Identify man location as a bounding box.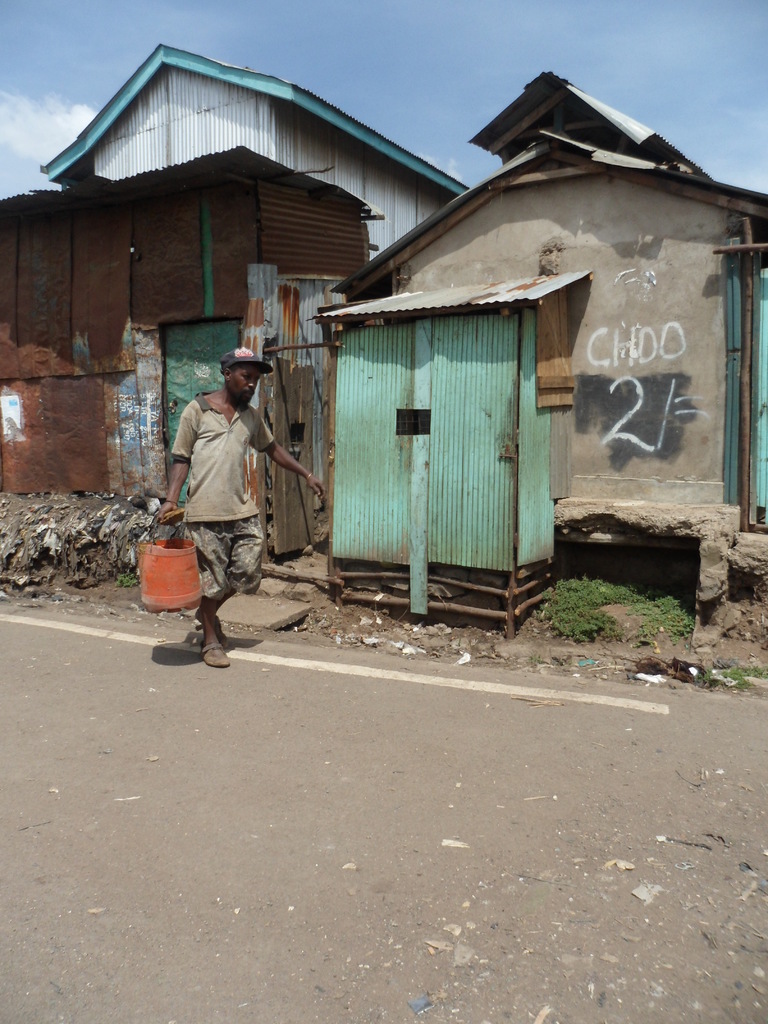
159:337:294:661.
